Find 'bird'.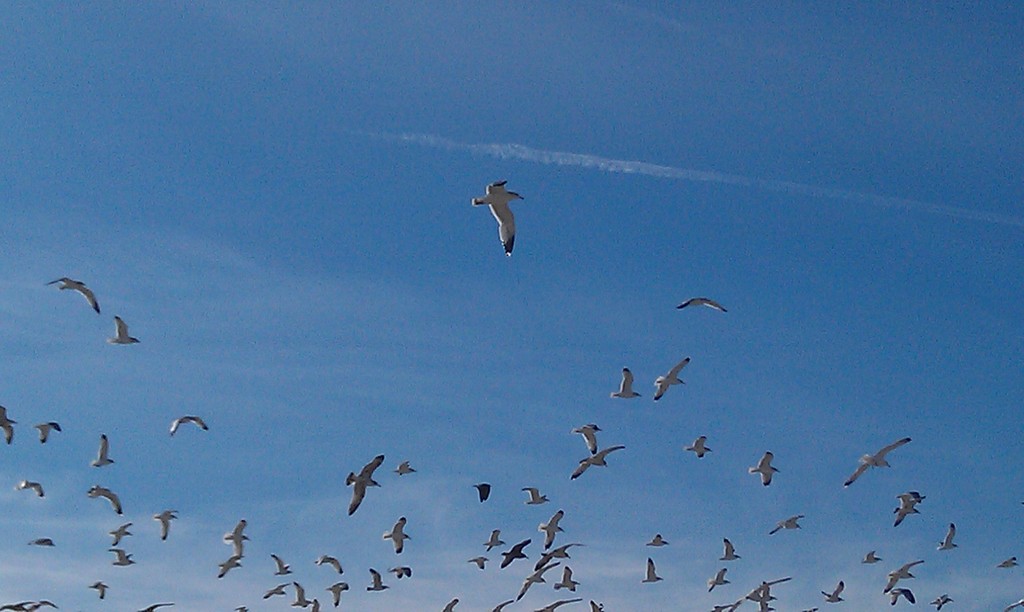
locate(636, 558, 661, 581).
